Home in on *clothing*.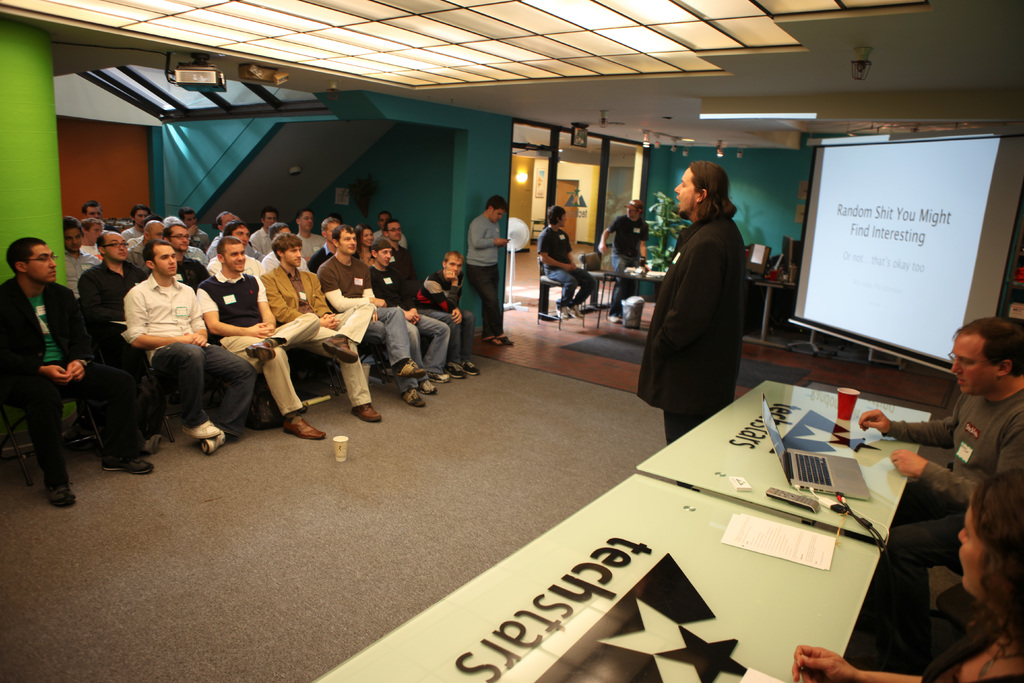
Homed in at x1=539, y1=220, x2=594, y2=303.
